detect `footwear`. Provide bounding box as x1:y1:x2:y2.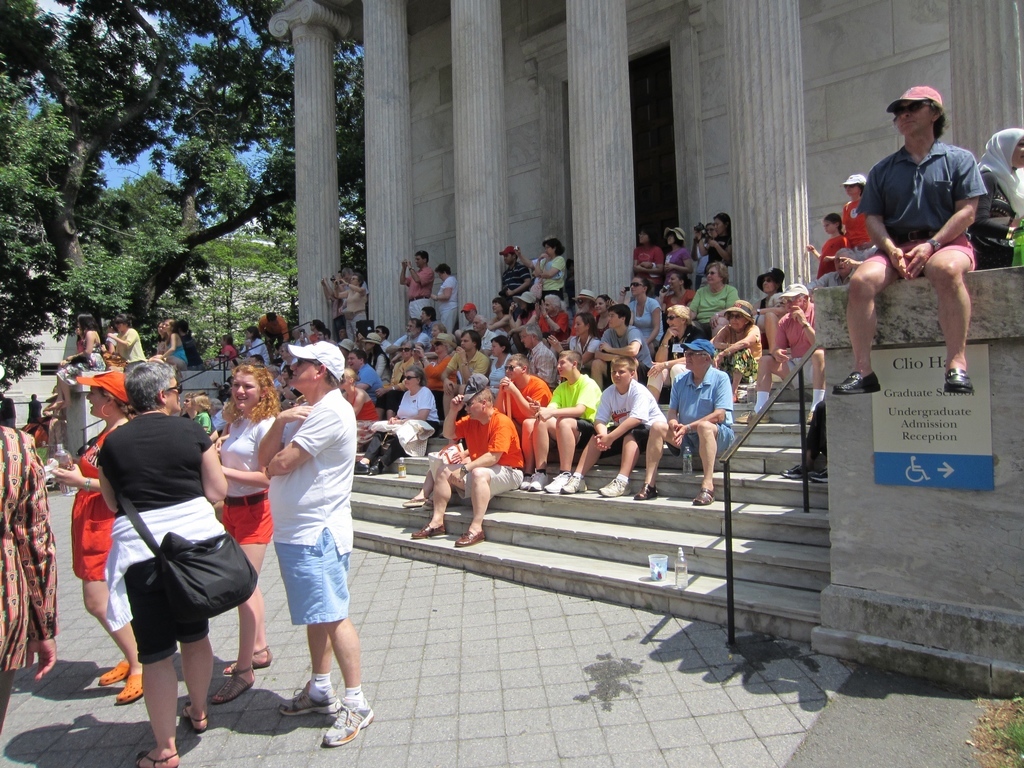
831:370:883:392.
